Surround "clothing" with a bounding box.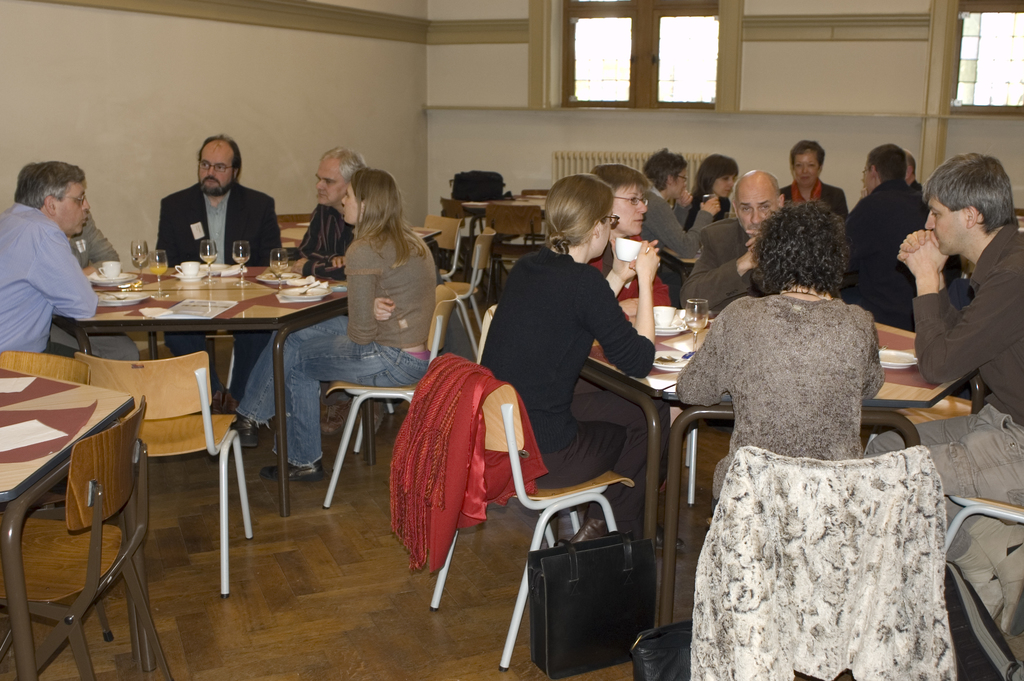
639, 192, 712, 259.
